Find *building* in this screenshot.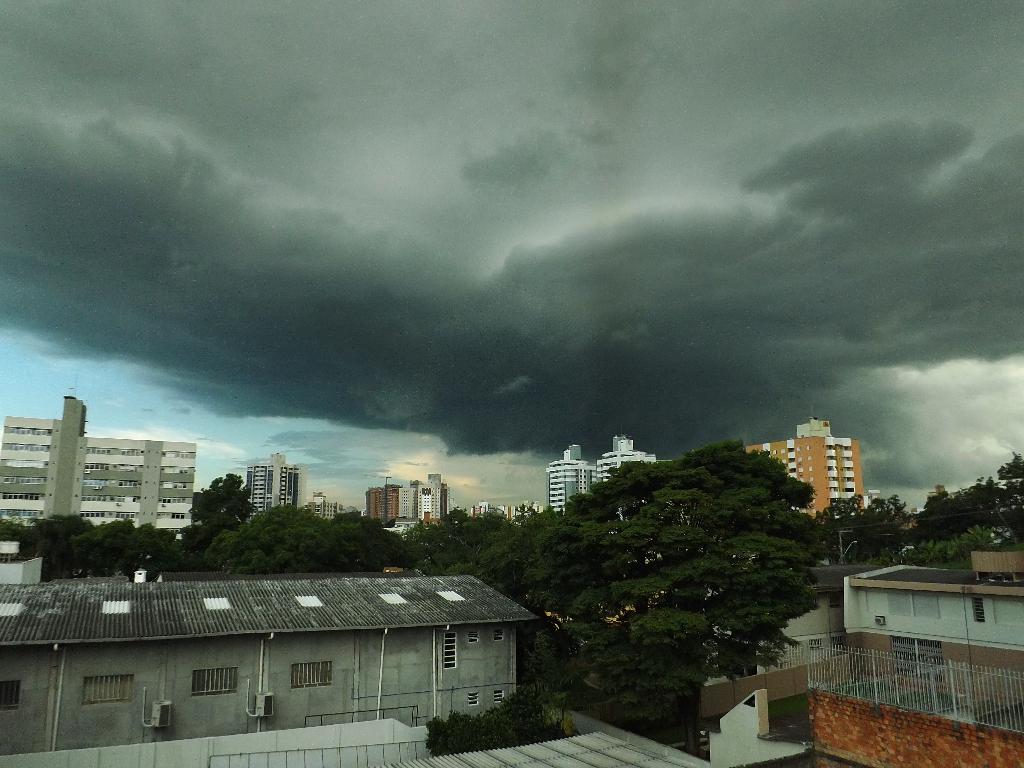
The bounding box for *building* is (751, 412, 866, 516).
